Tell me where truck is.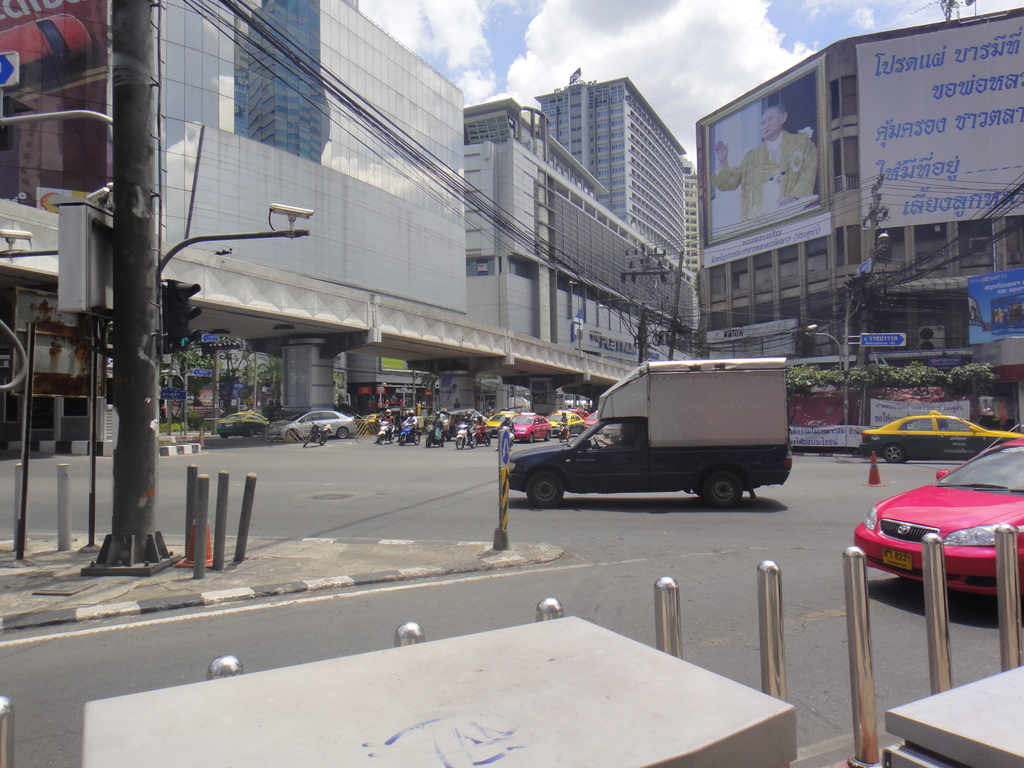
truck is at (x1=502, y1=349, x2=797, y2=507).
